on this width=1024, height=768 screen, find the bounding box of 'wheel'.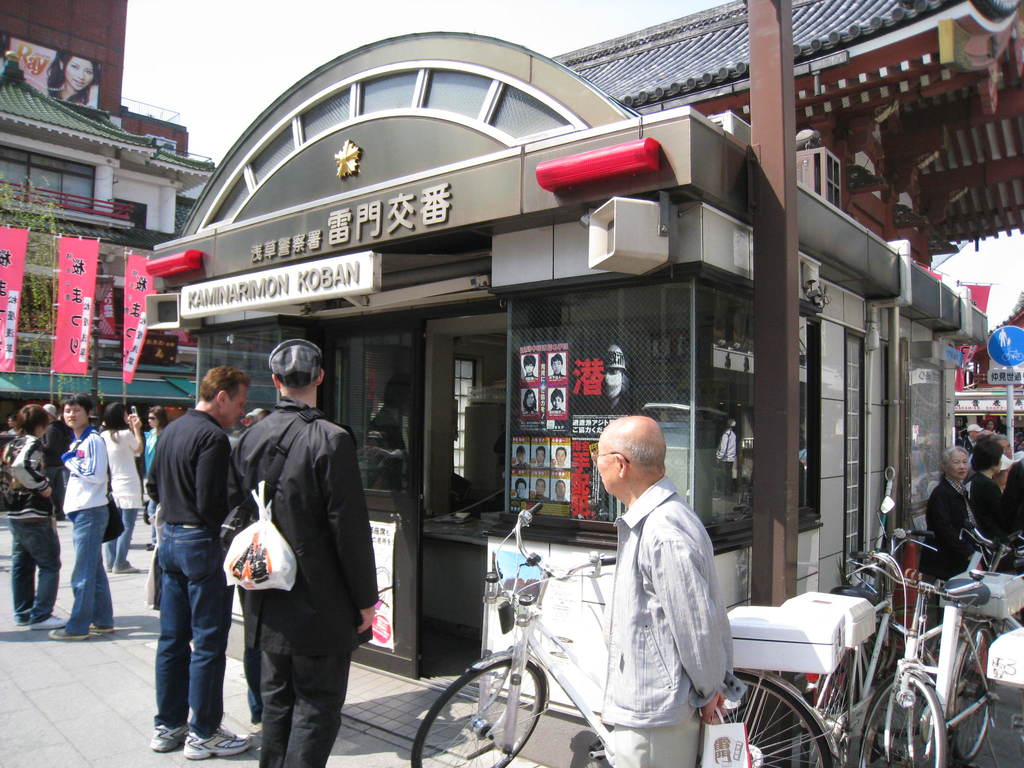
Bounding box: 854/664/947/767.
